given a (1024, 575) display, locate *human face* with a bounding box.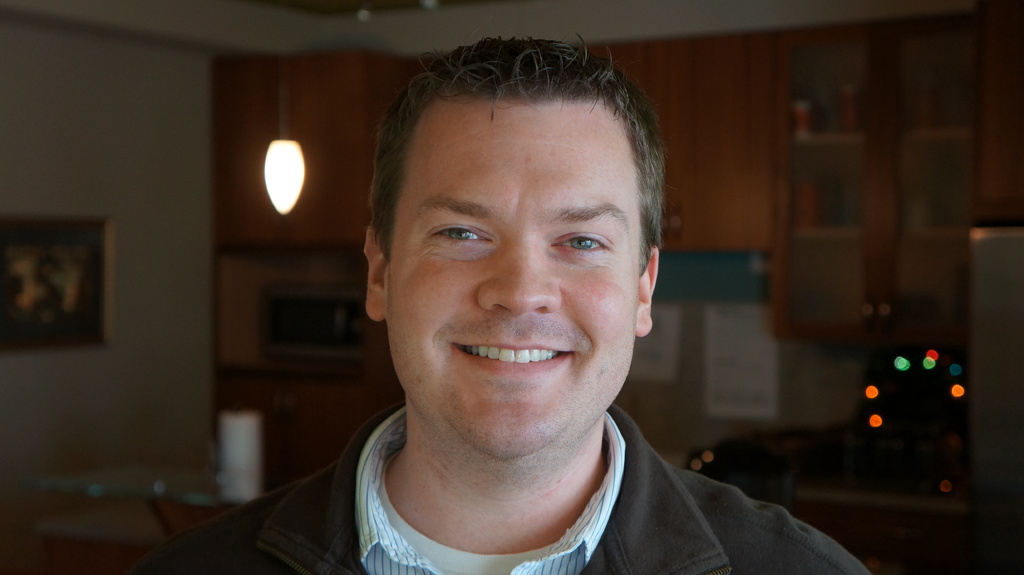
Located: bbox(385, 109, 635, 460).
